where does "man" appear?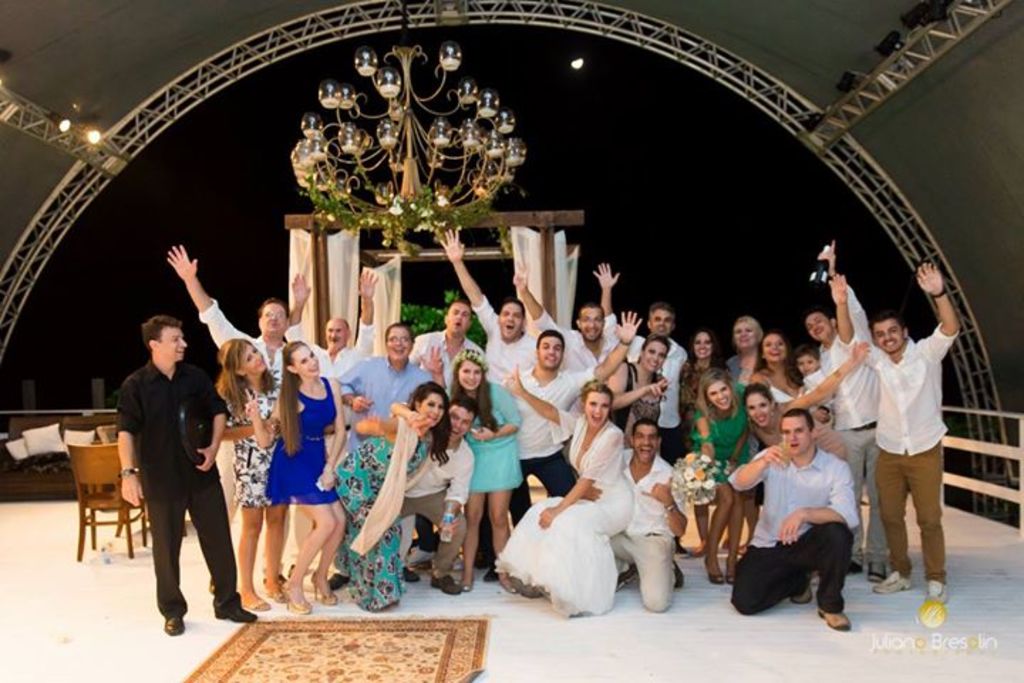
Appears at left=387, top=394, right=478, bottom=593.
